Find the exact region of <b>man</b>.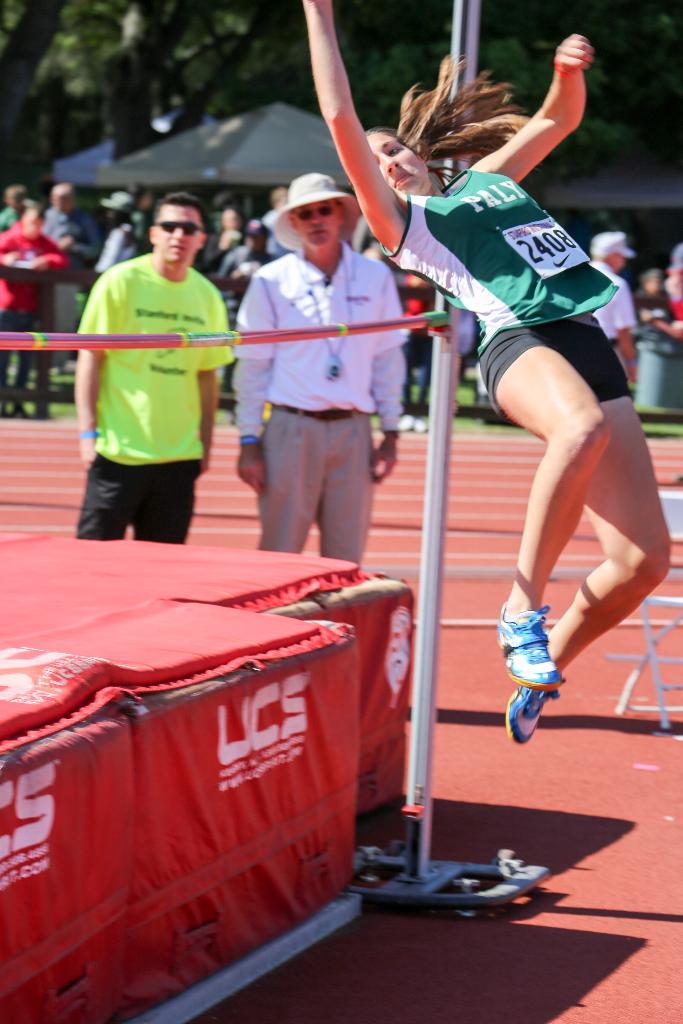
Exact region: crop(64, 188, 243, 559).
